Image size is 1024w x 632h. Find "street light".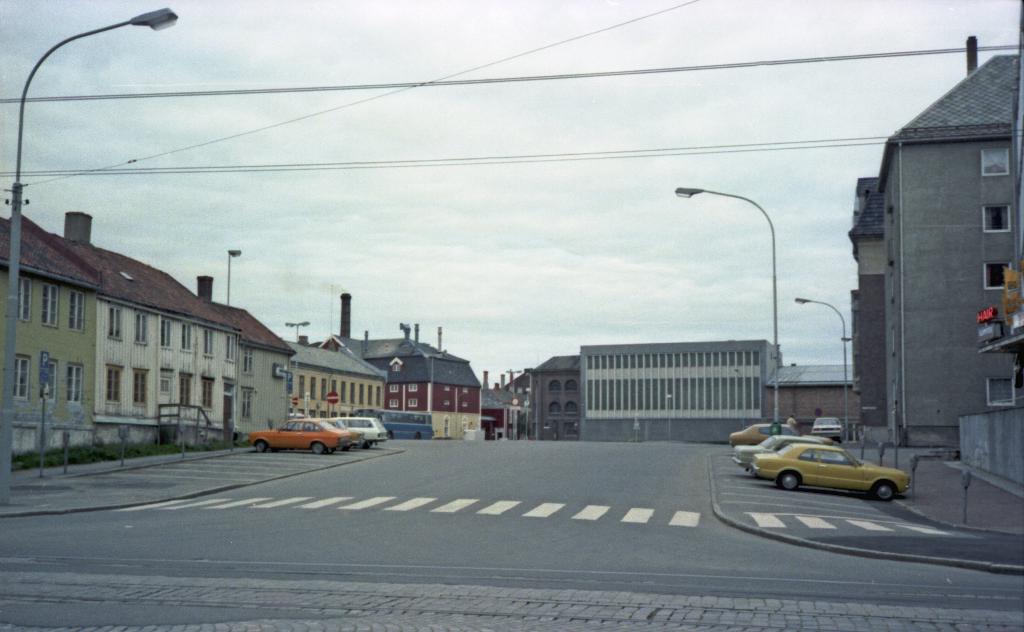
672,189,778,424.
